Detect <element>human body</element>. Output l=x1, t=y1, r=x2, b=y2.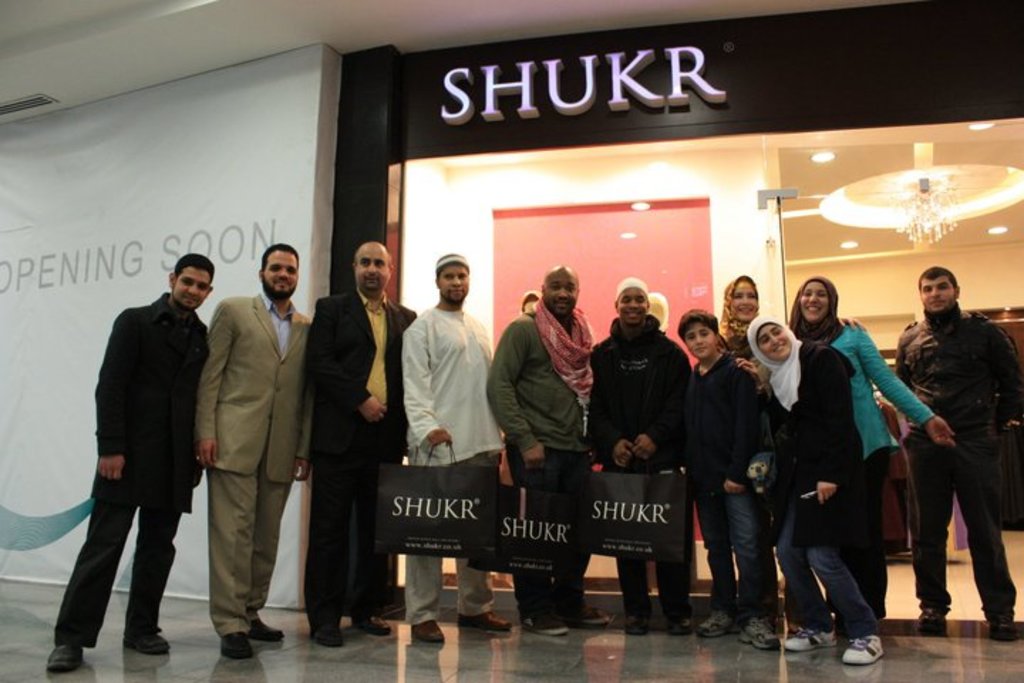
l=791, t=273, r=943, b=619.
